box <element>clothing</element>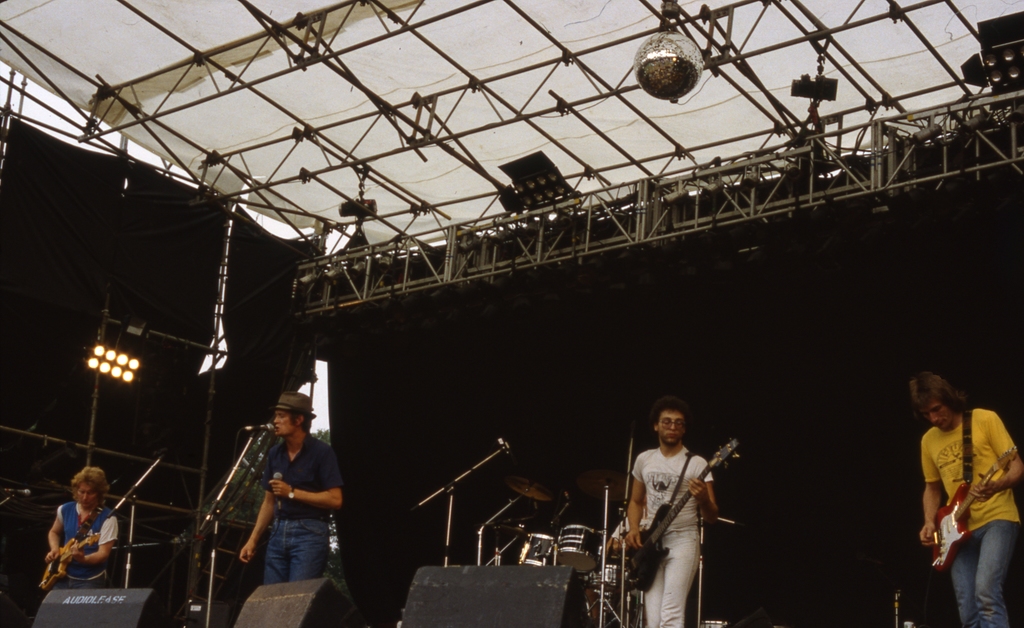
left=918, top=402, right=1023, bottom=545
